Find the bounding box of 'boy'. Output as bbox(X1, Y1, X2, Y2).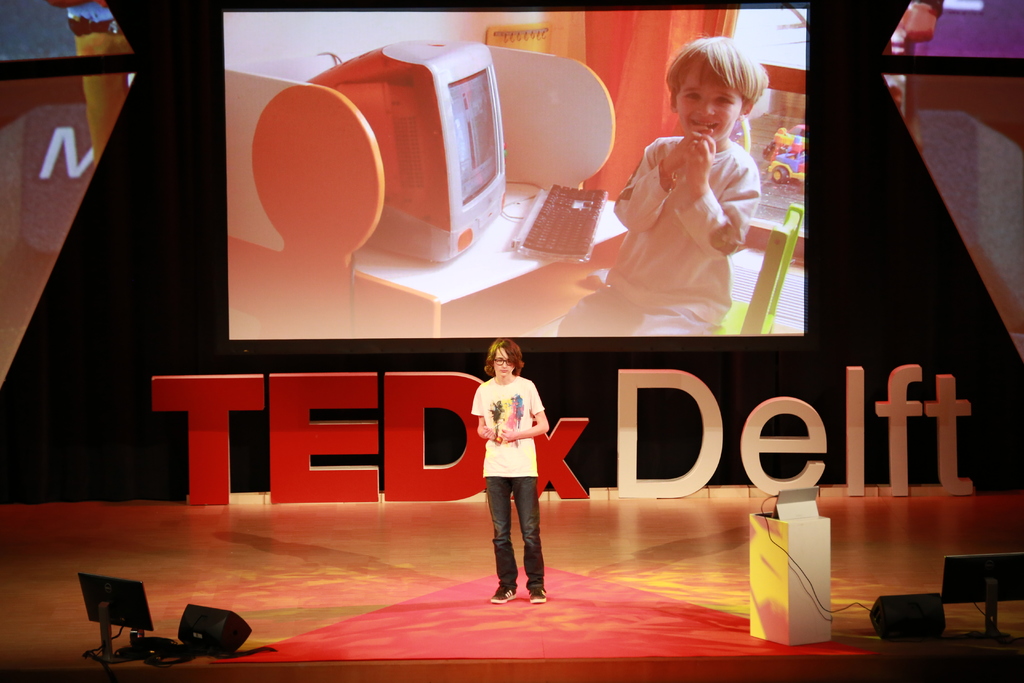
bbox(557, 37, 767, 337).
